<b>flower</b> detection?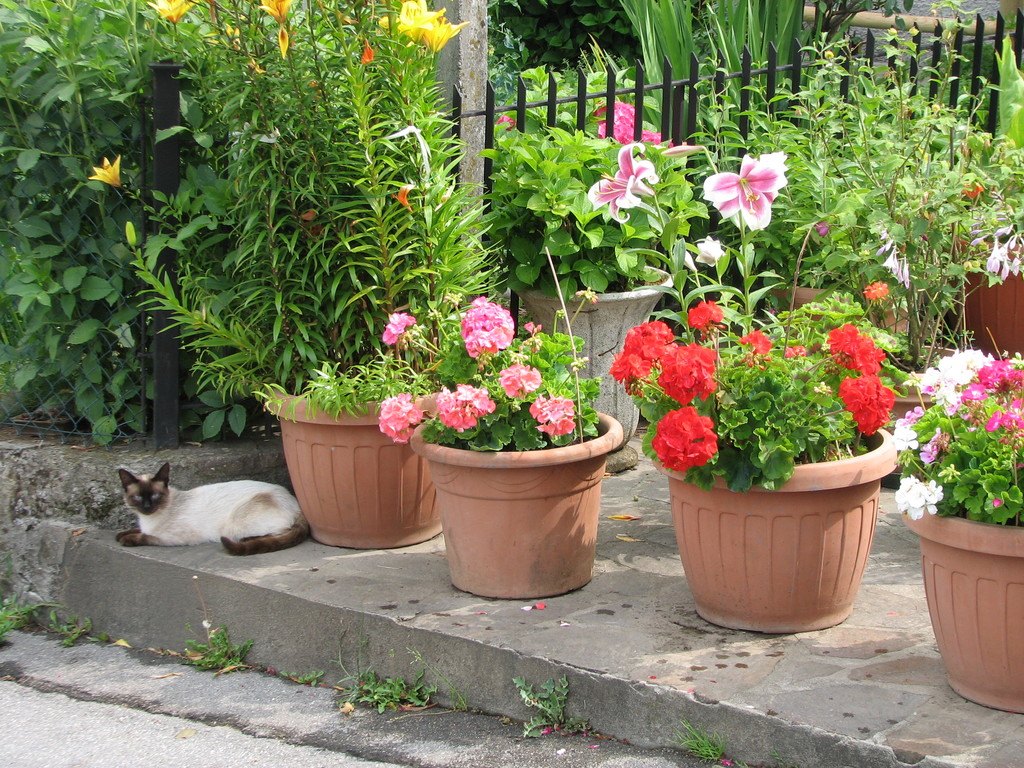
[left=918, top=440, right=935, bottom=461]
